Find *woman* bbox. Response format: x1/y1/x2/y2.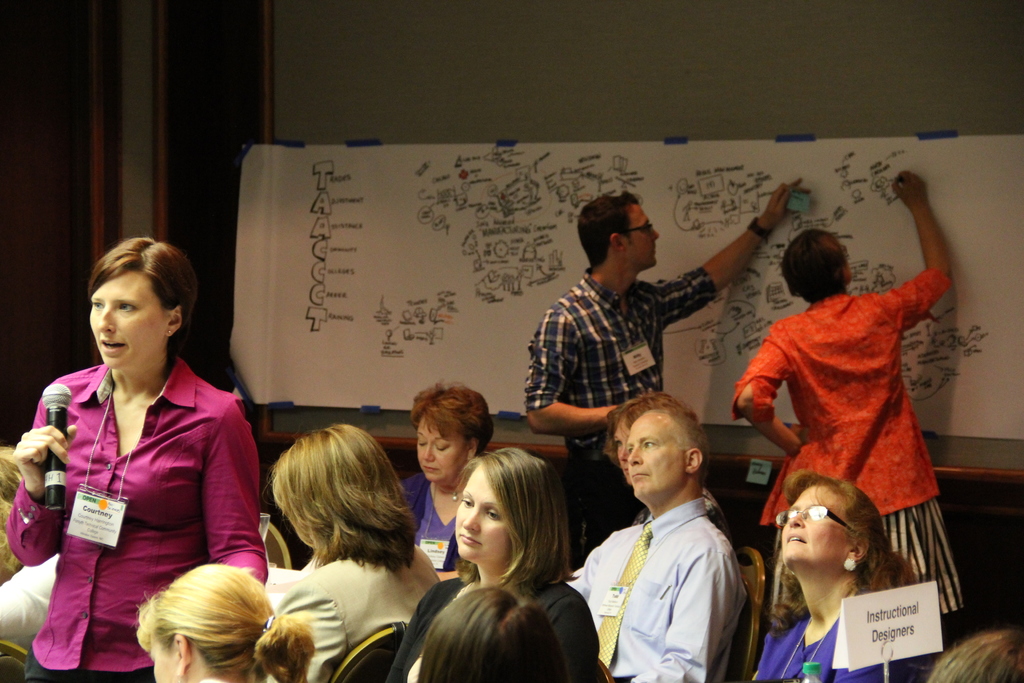
382/448/611/682.
